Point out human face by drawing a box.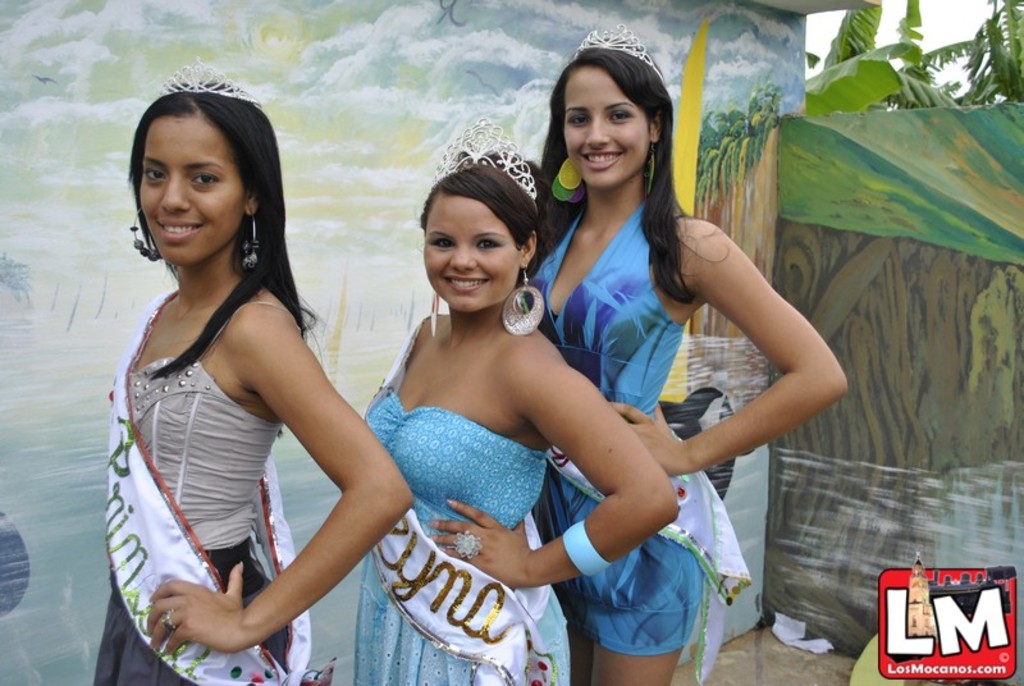
(421,198,521,316).
